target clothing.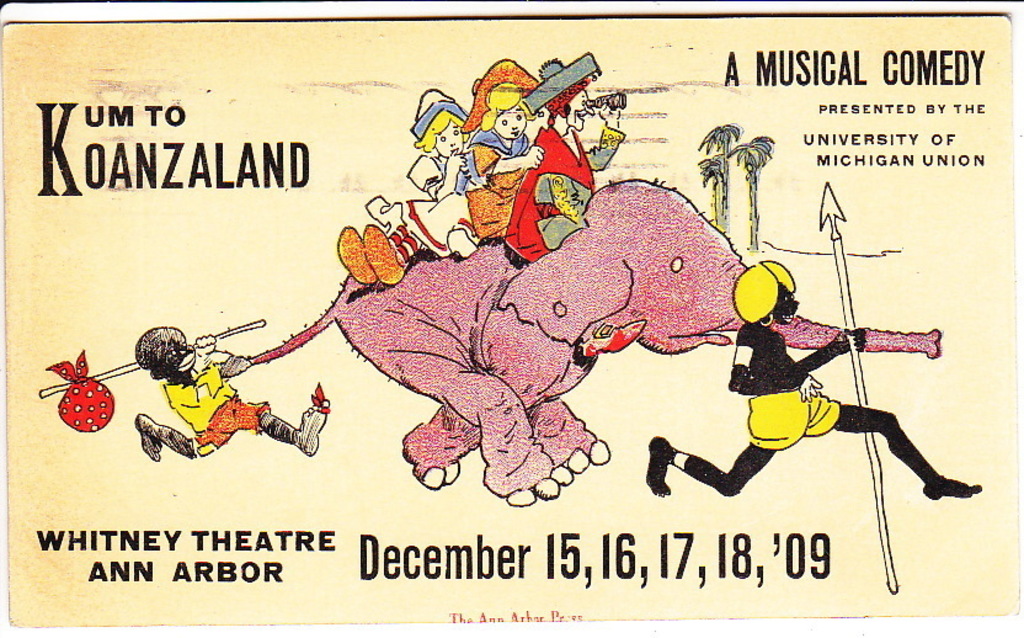
Target region: <bbox>498, 53, 624, 265</bbox>.
